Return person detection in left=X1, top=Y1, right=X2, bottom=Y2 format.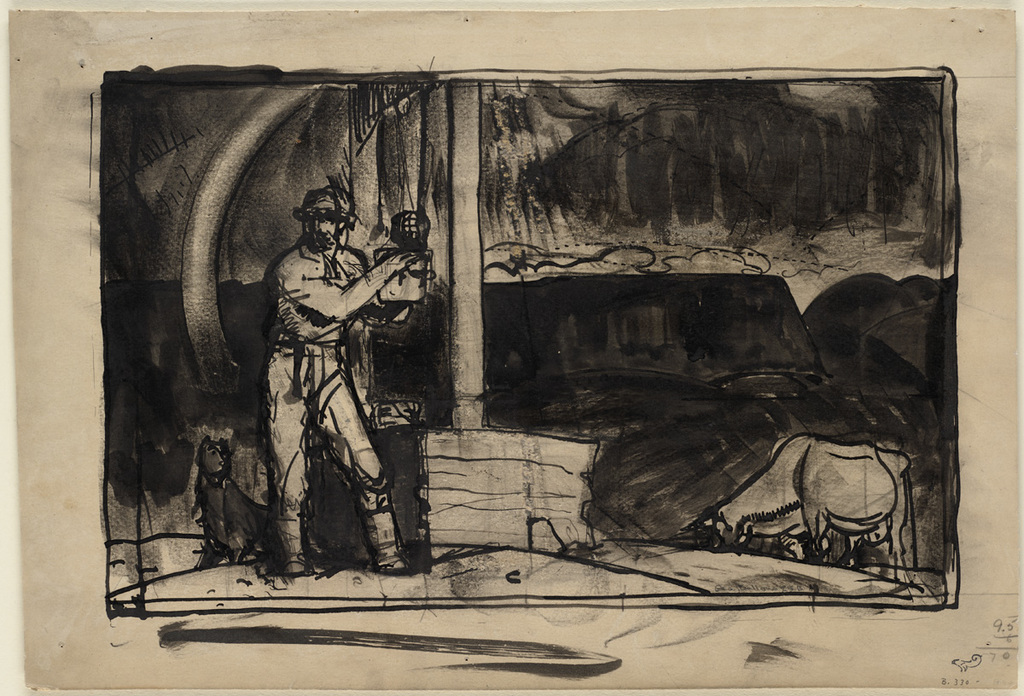
left=237, top=178, right=408, bottom=603.
